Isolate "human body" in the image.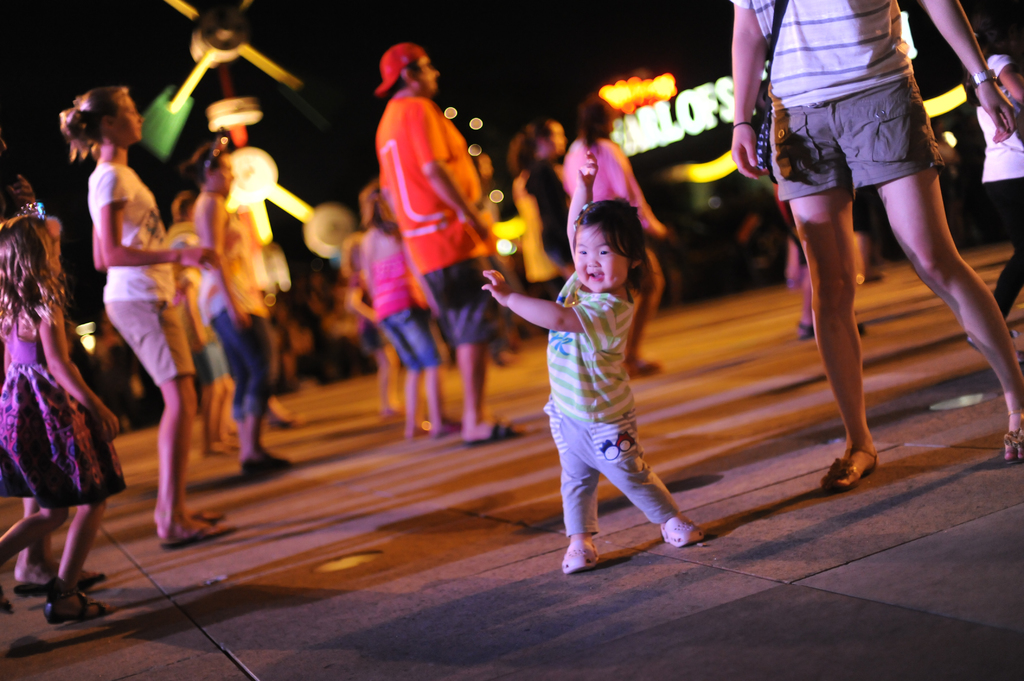
Isolated region: 0 289 110 623.
